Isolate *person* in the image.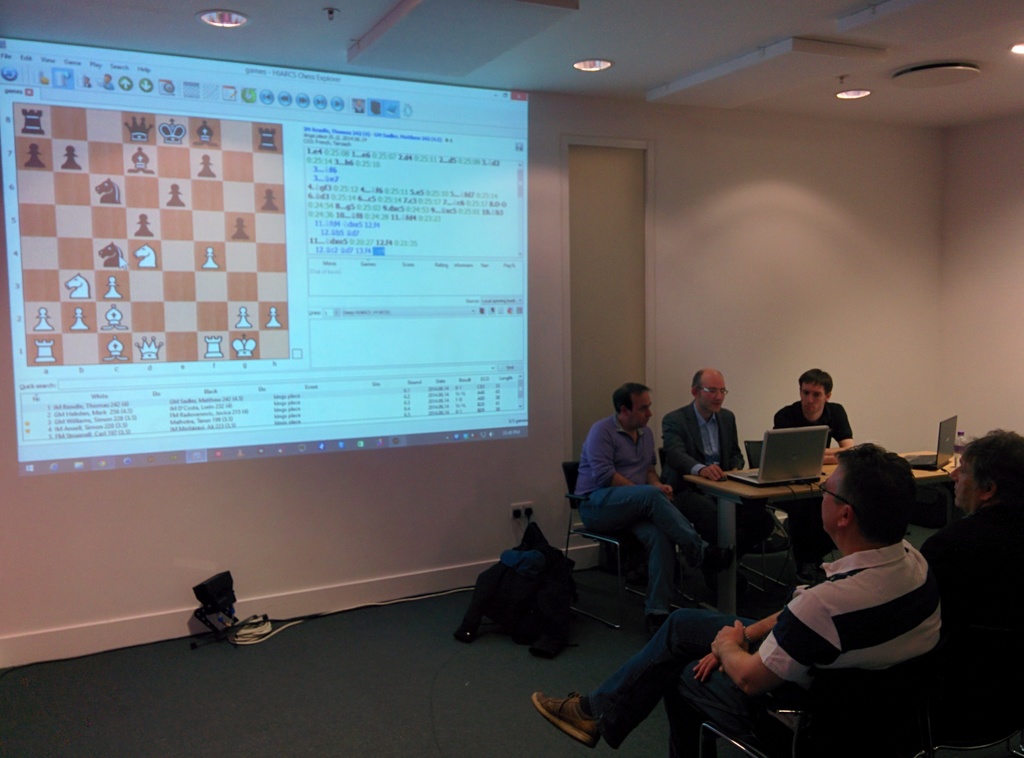
Isolated region: 772:367:855:578.
